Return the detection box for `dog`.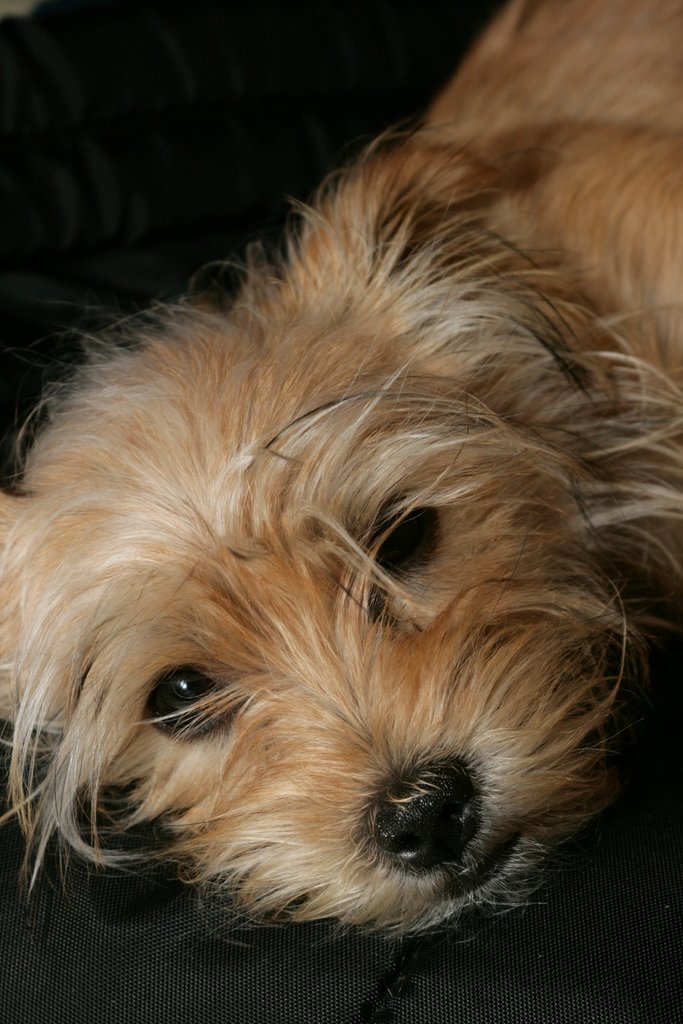
0, 0, 682, 940.
